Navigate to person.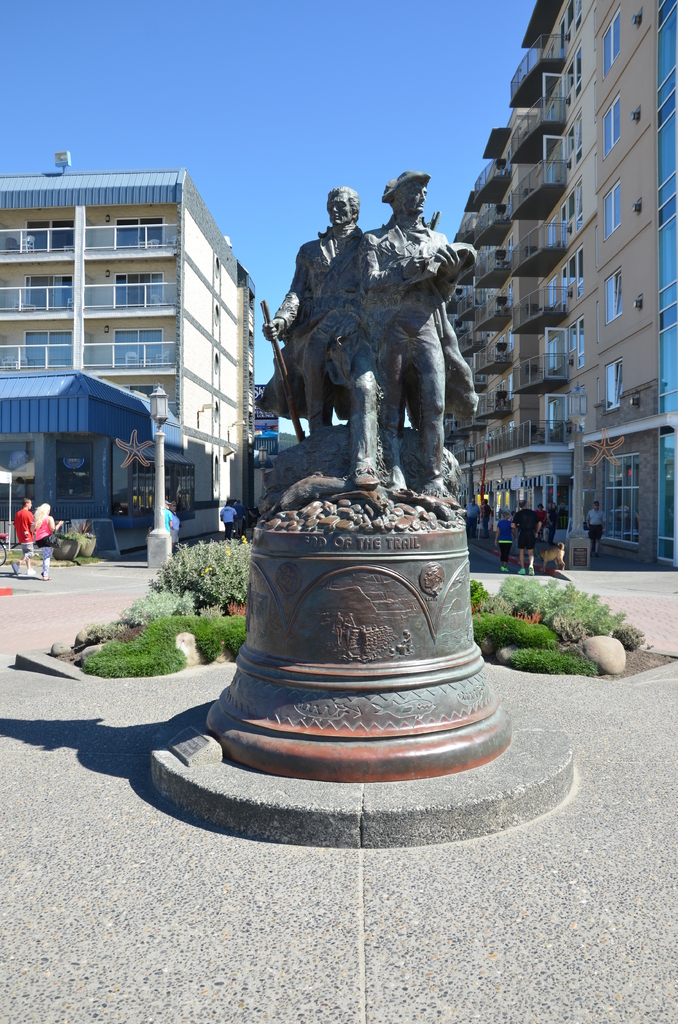
Navigation target: 493:509:514:572.
